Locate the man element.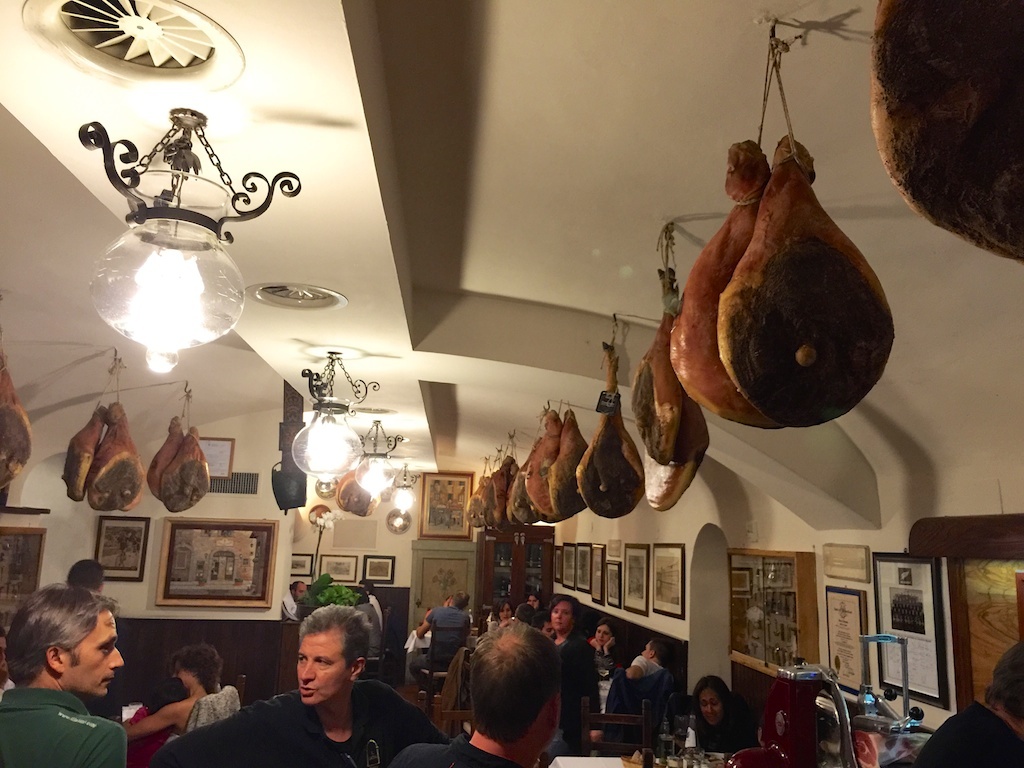
Element bbox: <region>147, 602, 447, 767</region>.
